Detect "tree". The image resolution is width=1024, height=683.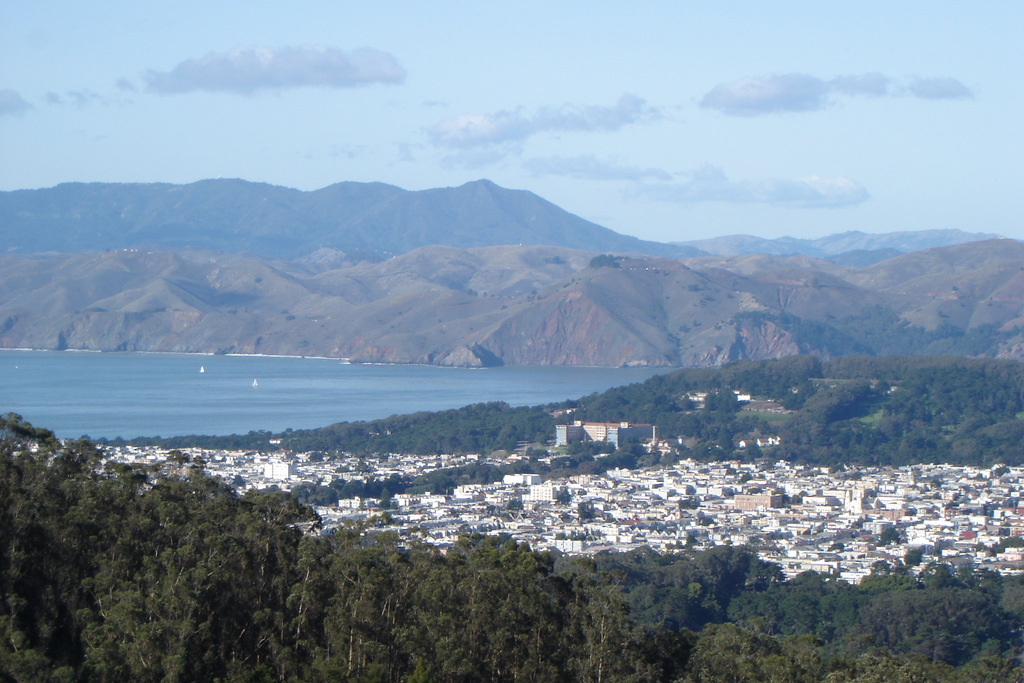
left=931, top=477, right=941, bottom=489.
